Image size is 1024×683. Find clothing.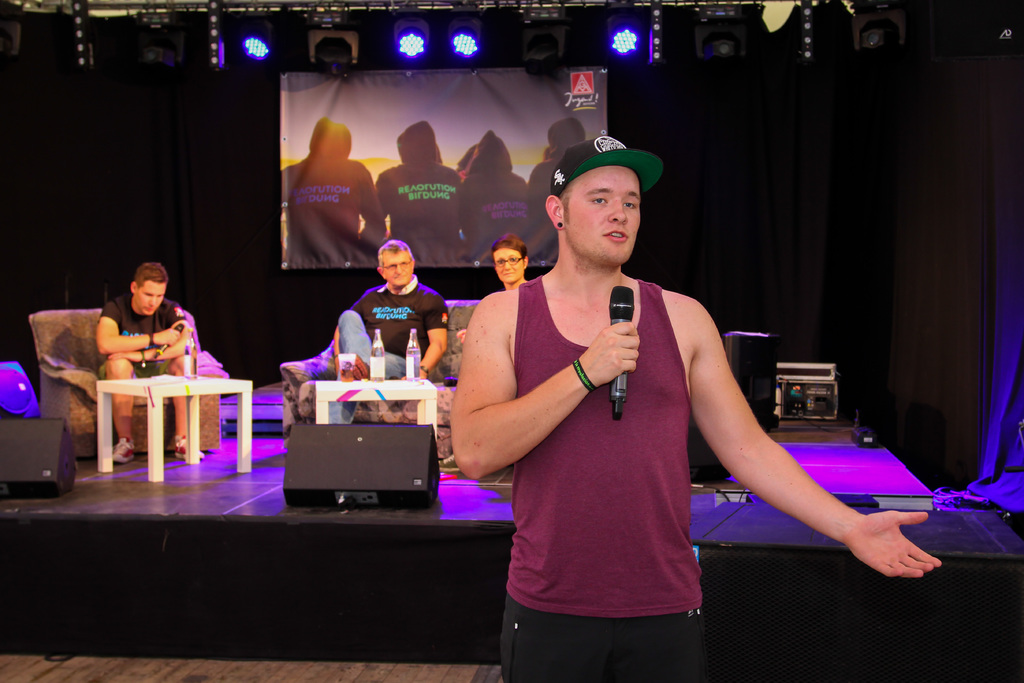
<region>500, 276, 702, 682</region>.
